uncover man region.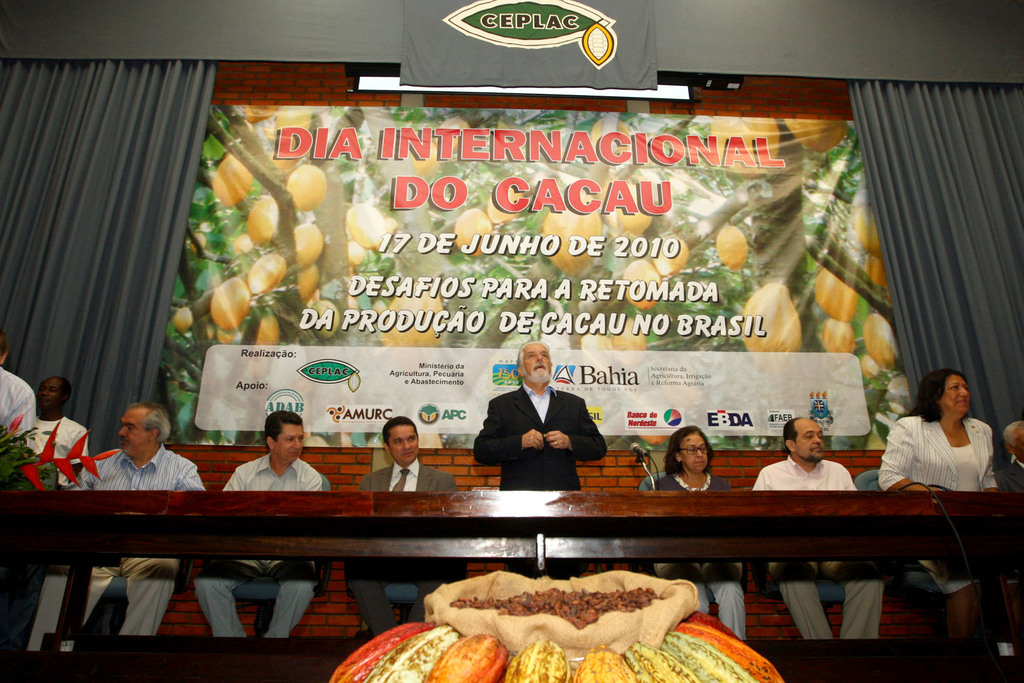
Uncovered: crop(28, 398, 202, 642).
